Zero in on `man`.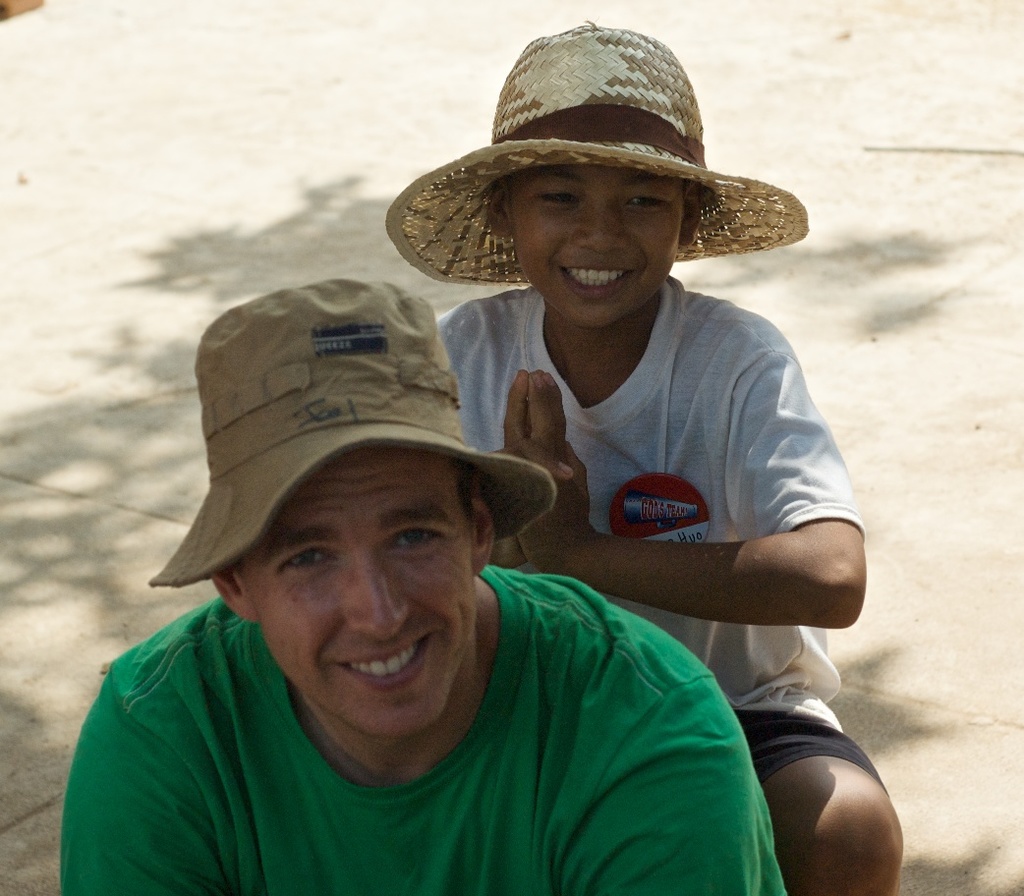
Zeroed in: <region>59, 268, 790, 895</region>.
